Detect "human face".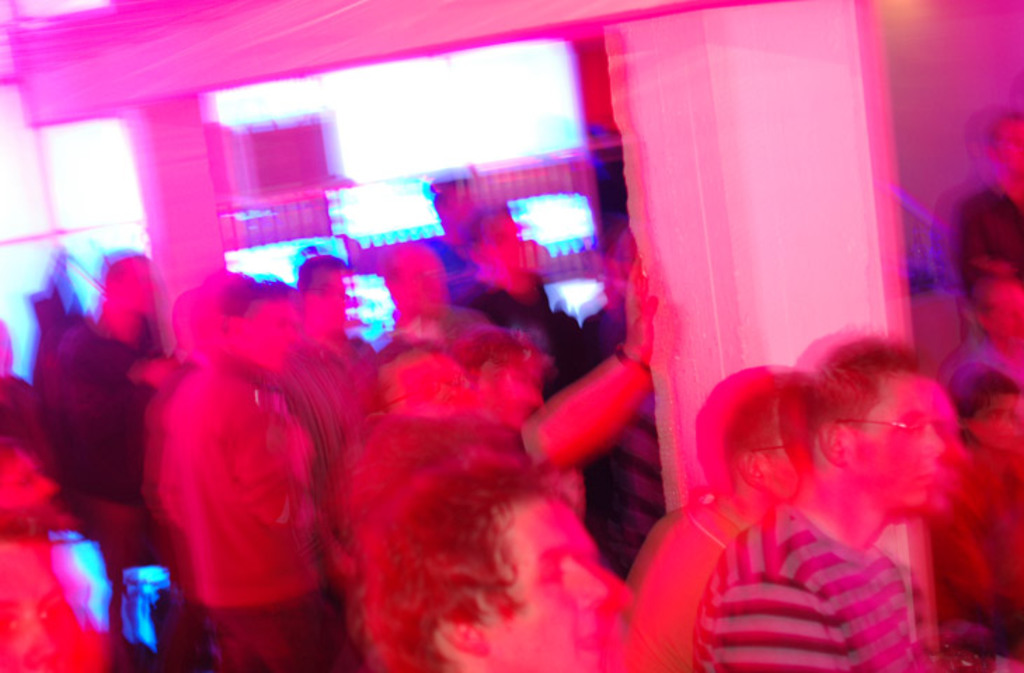
Detected at [x1=0, y1=444, x2=59, y2=506].
